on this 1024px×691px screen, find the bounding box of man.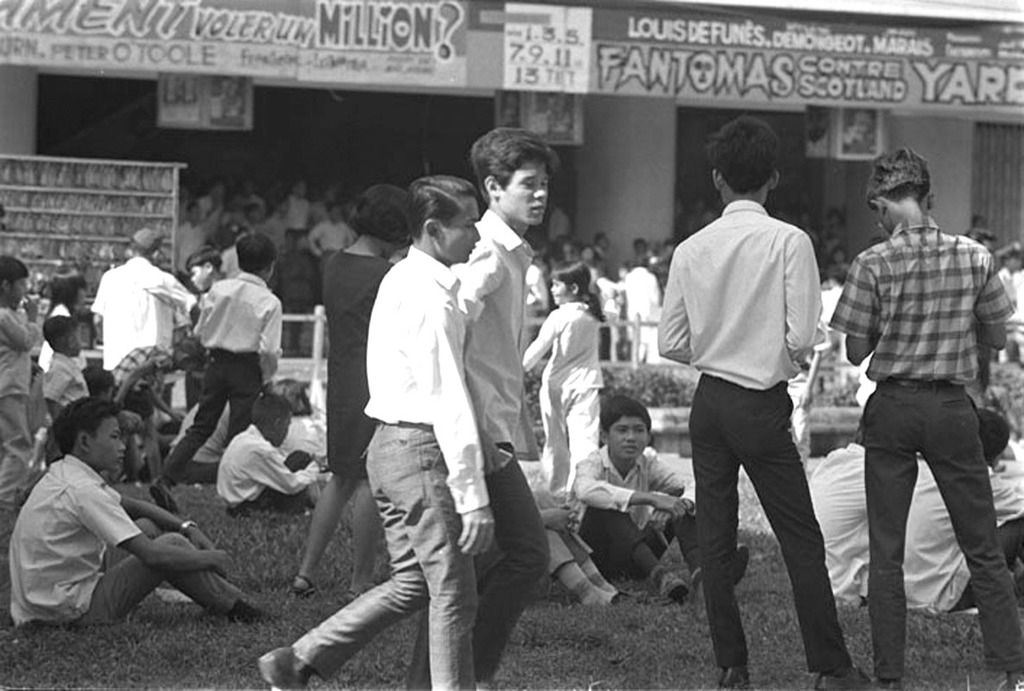
Bounding box: (809,421,869,610).
